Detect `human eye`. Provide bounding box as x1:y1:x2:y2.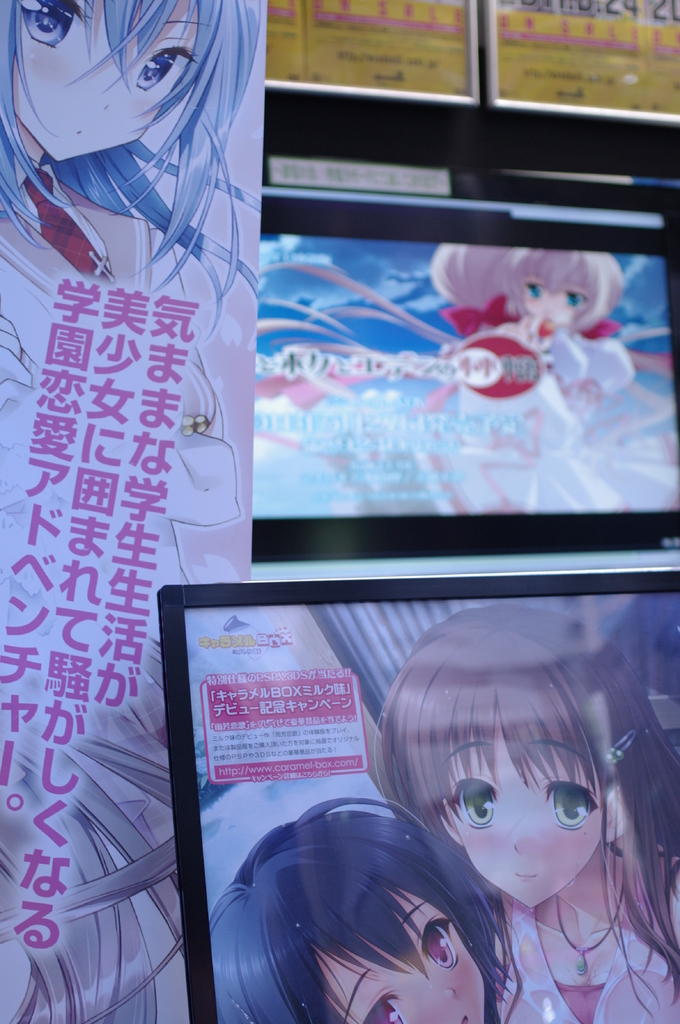
141:43:186:99.
